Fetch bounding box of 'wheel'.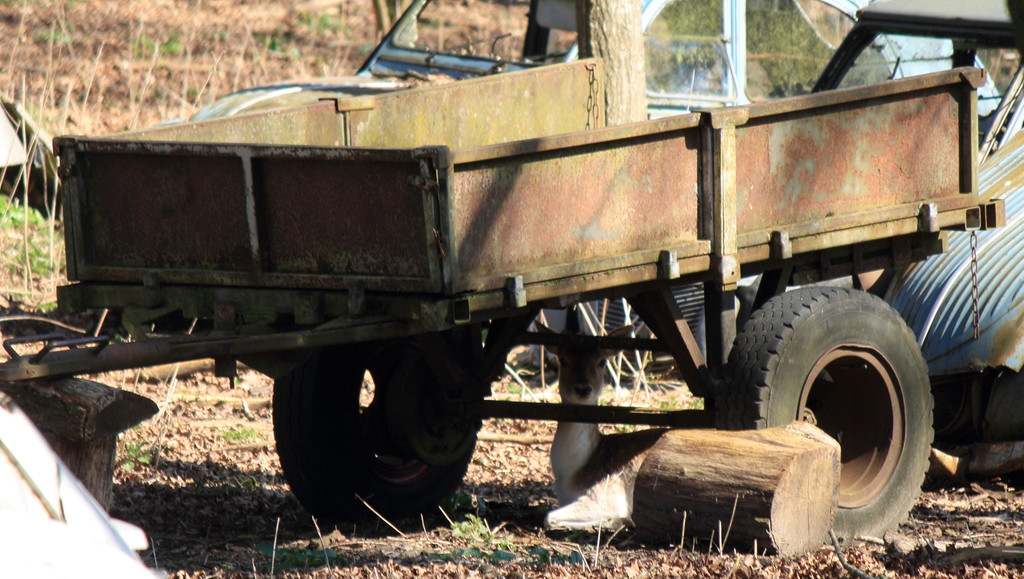
Bbox: bbox(275, 352, 476, 510).
